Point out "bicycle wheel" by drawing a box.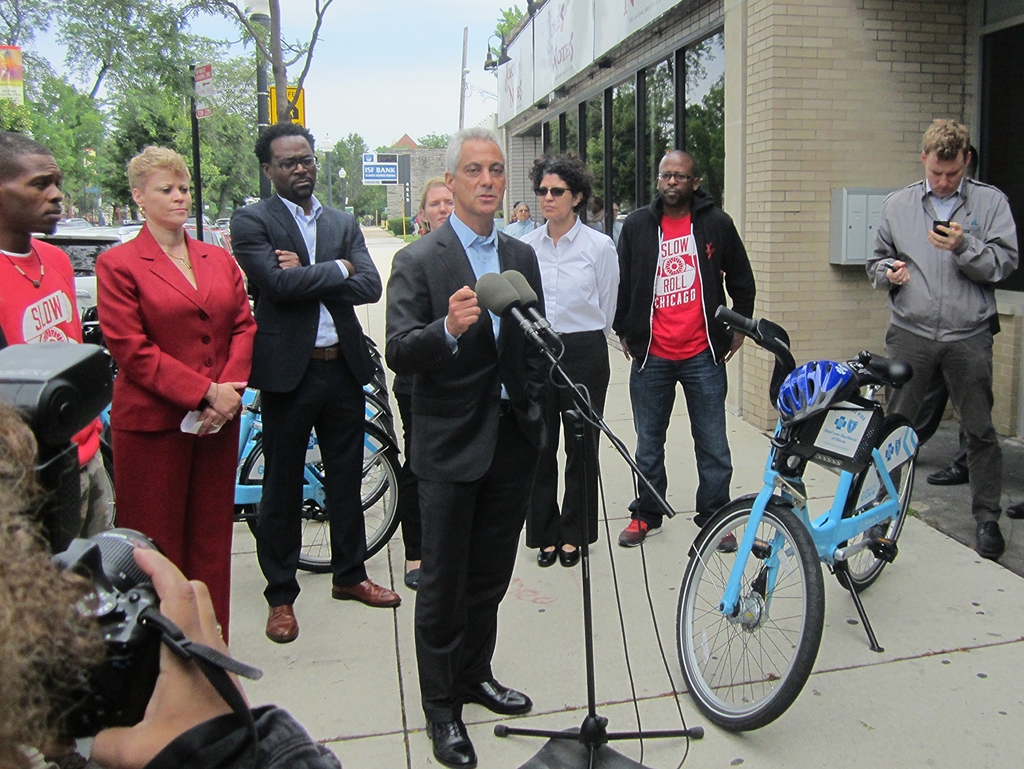
BBox(248, 452, 400, 572).
